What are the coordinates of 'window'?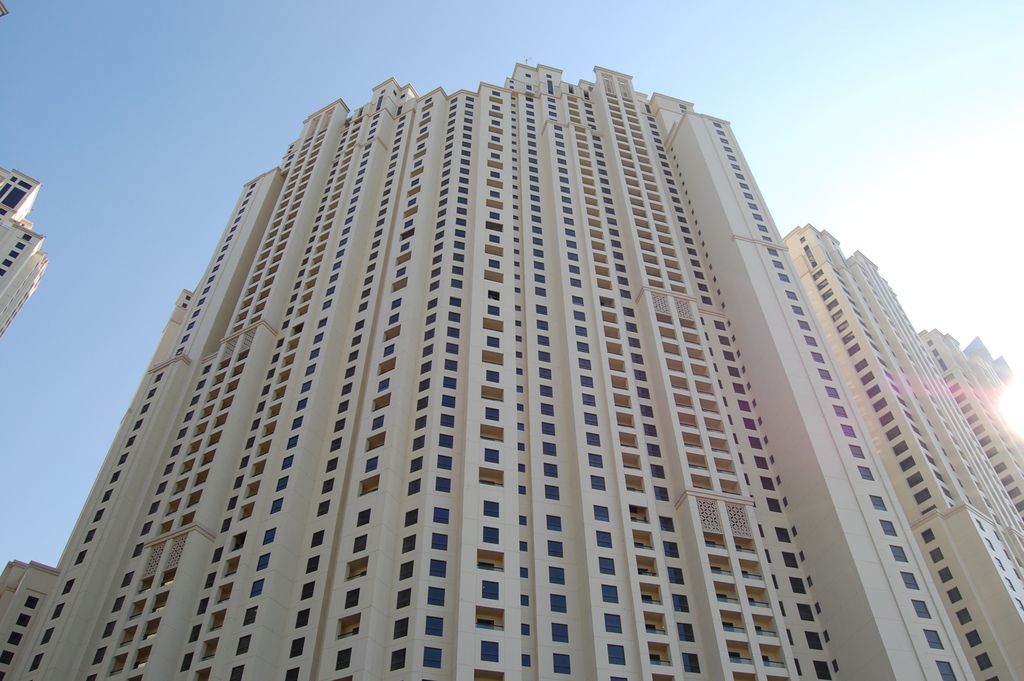
[909, 422, 920, 436].
